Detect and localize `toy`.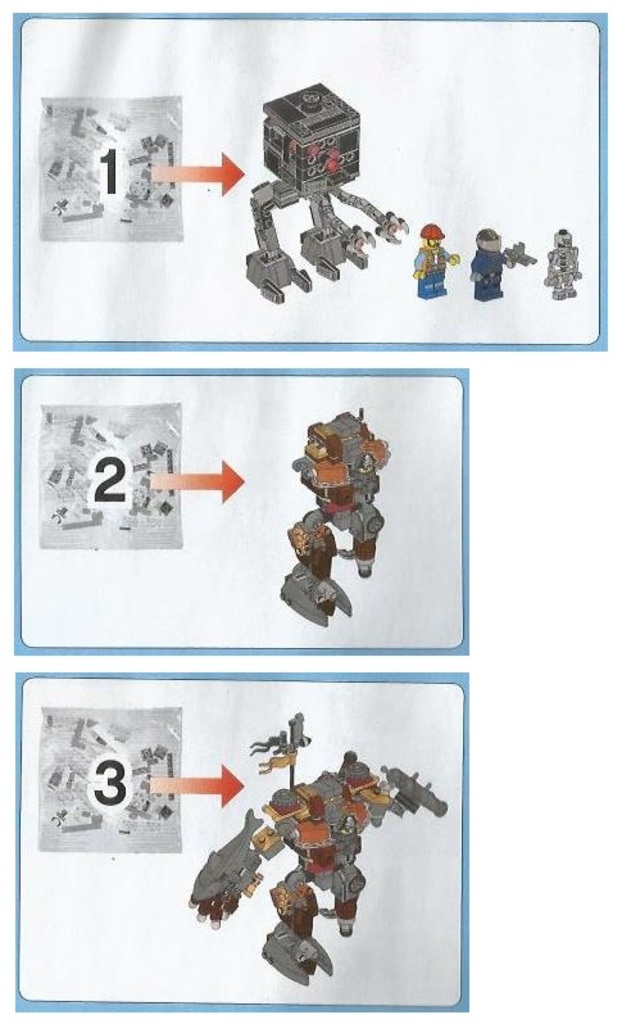
Localized at <region>413, 219, 463, 299</region>.
